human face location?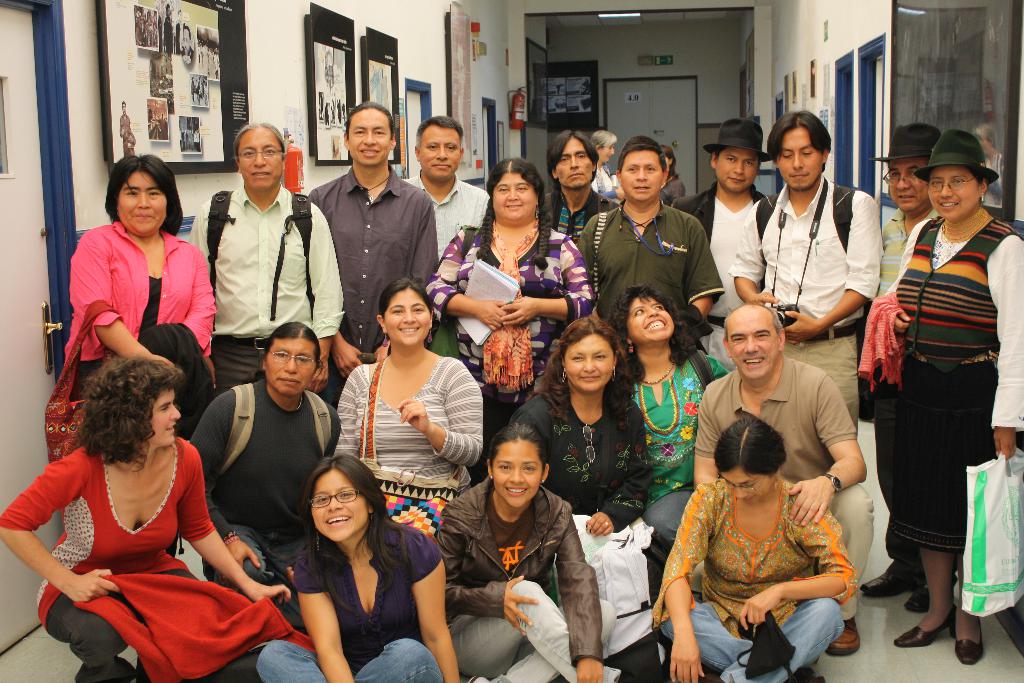
{"left": 884, "top": 160, "right": 929, "bottom": 215}
